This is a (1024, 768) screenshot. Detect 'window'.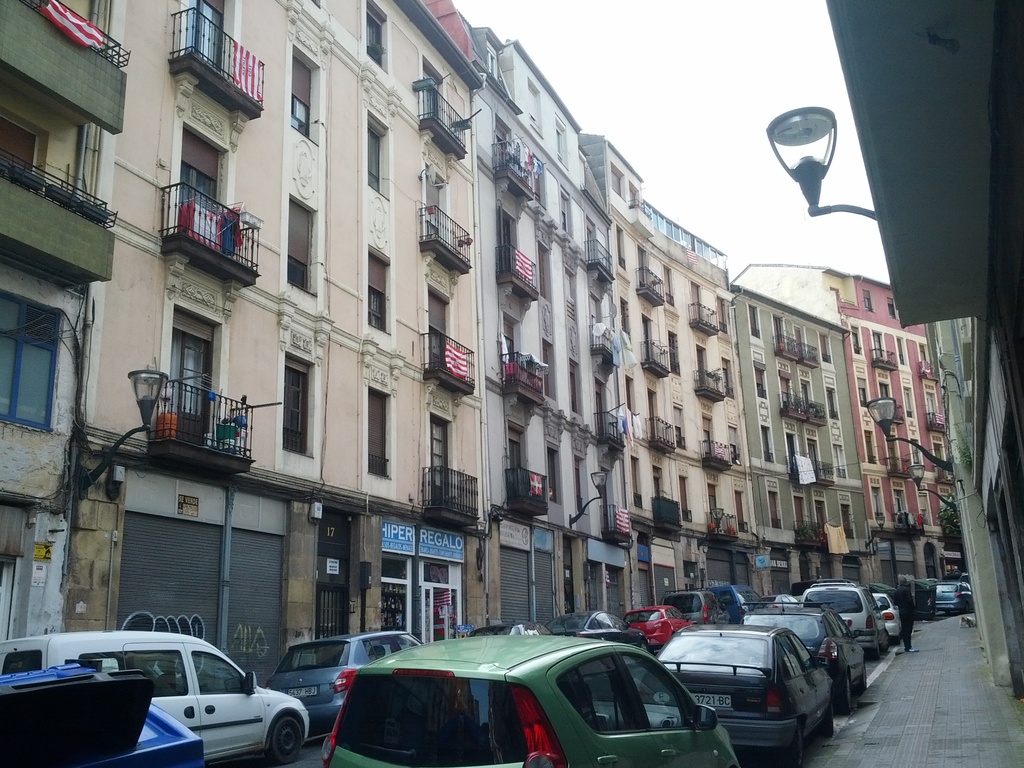
275:356:316:456.
